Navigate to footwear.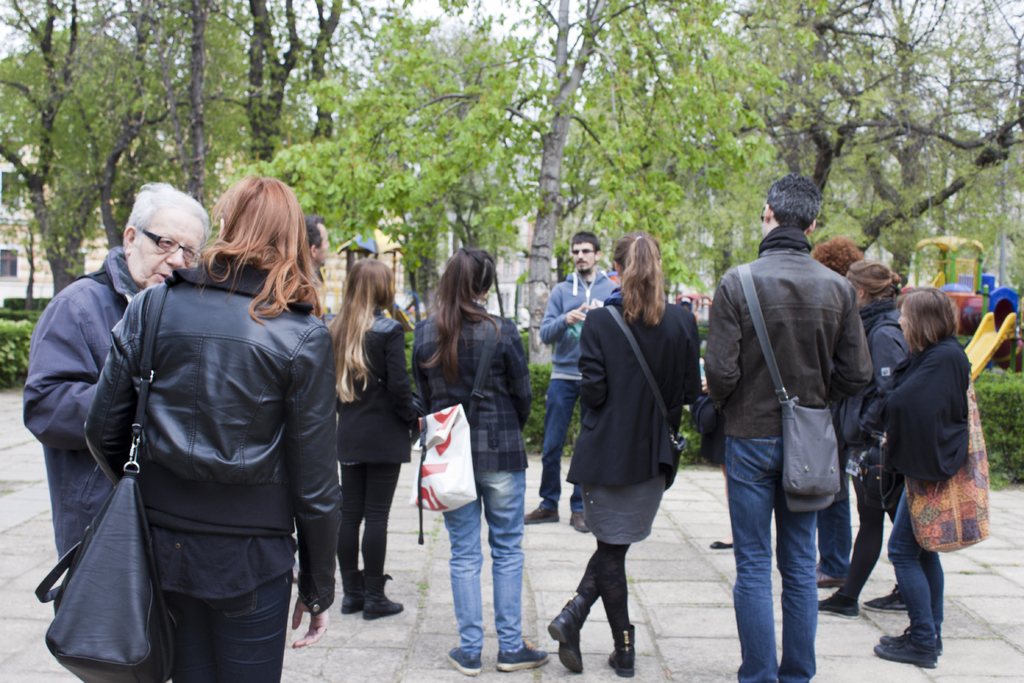
Navigation target: {"x1": 879, "y1": 625, "x2": 943, "y2": 655}.
